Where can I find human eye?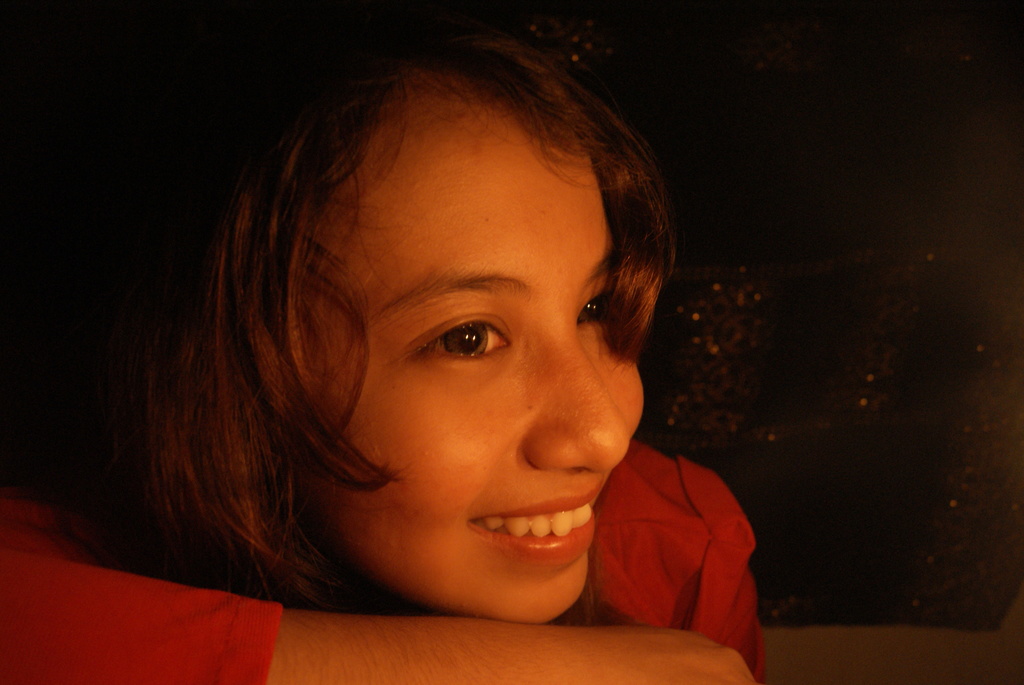
You can find it at BBox(409, 308, 522, 371).
